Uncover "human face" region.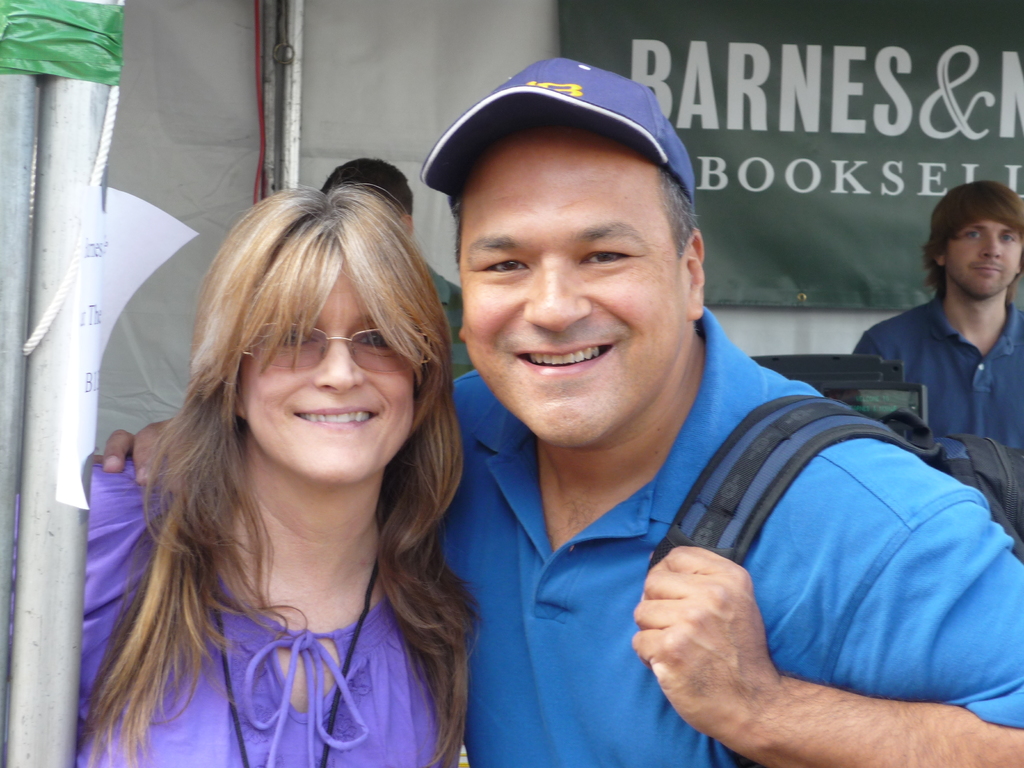
Uncovered: pyautogui.locateOnScreen(458, 131, 684, 444).
